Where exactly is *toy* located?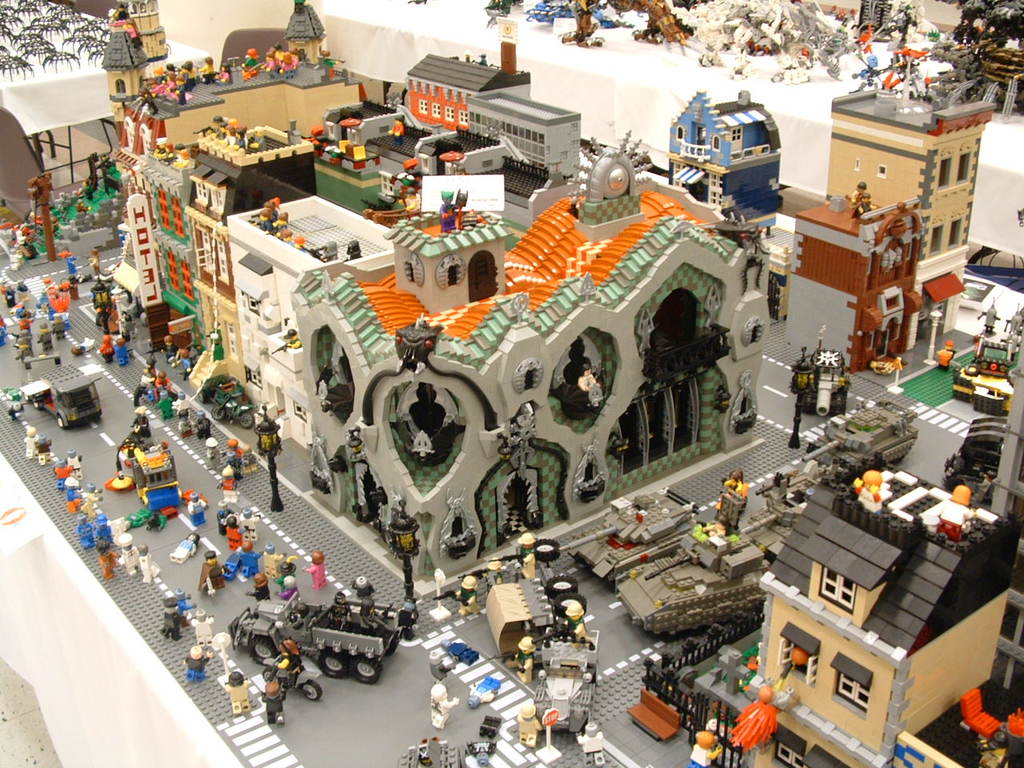
Its bounding box is [left=188, top=492, right=210, bottom=526].
